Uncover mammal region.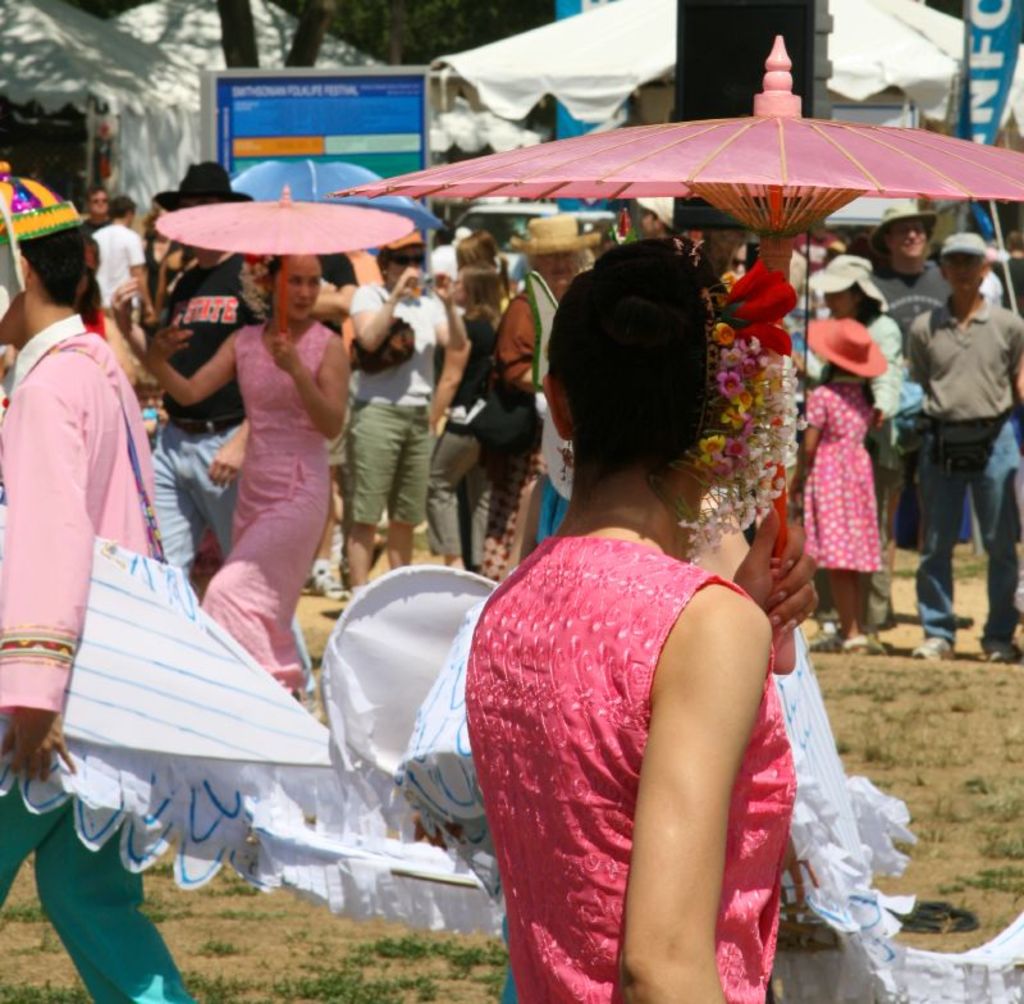
Uncovered: select_region(115, 245, 348, 693).
